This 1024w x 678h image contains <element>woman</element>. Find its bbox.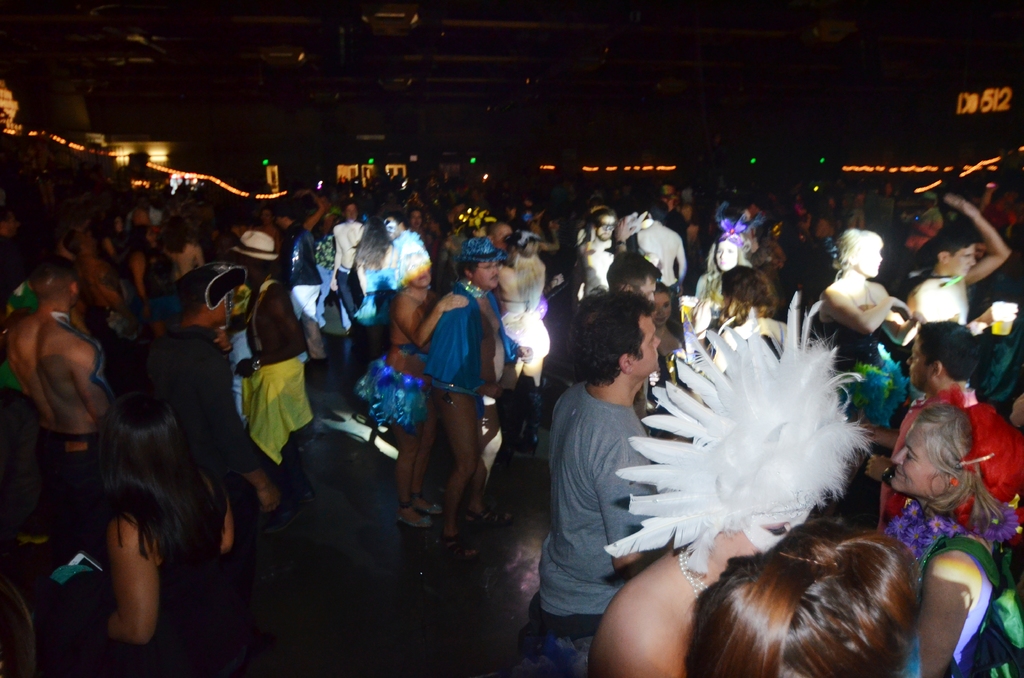
495:229:552:450.
